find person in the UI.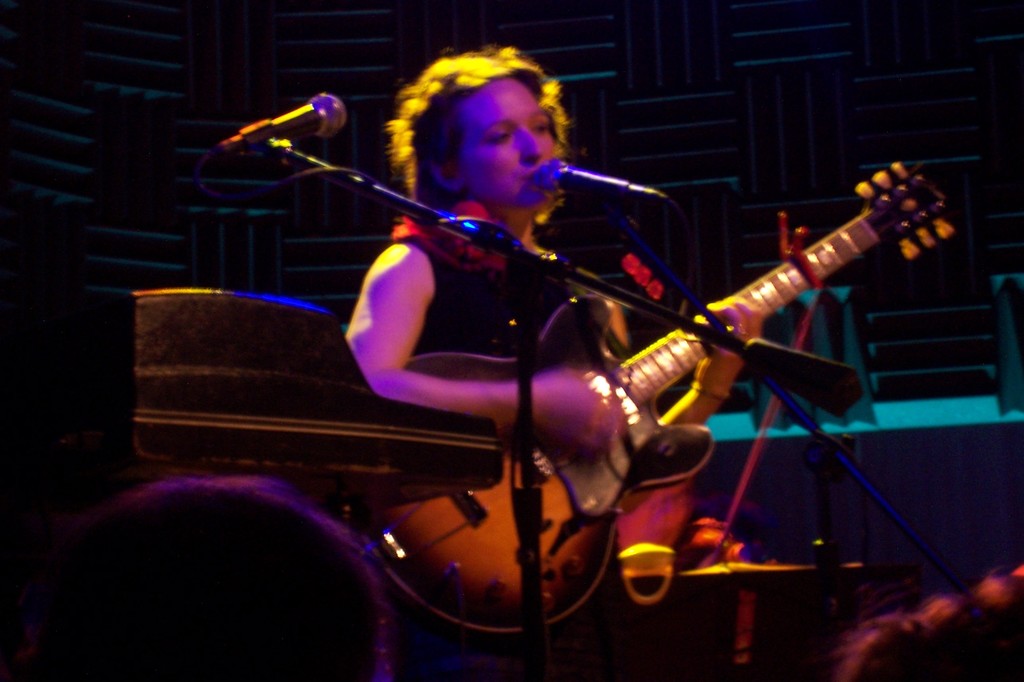
UI element at BBox(15, 476, 398, 681).
